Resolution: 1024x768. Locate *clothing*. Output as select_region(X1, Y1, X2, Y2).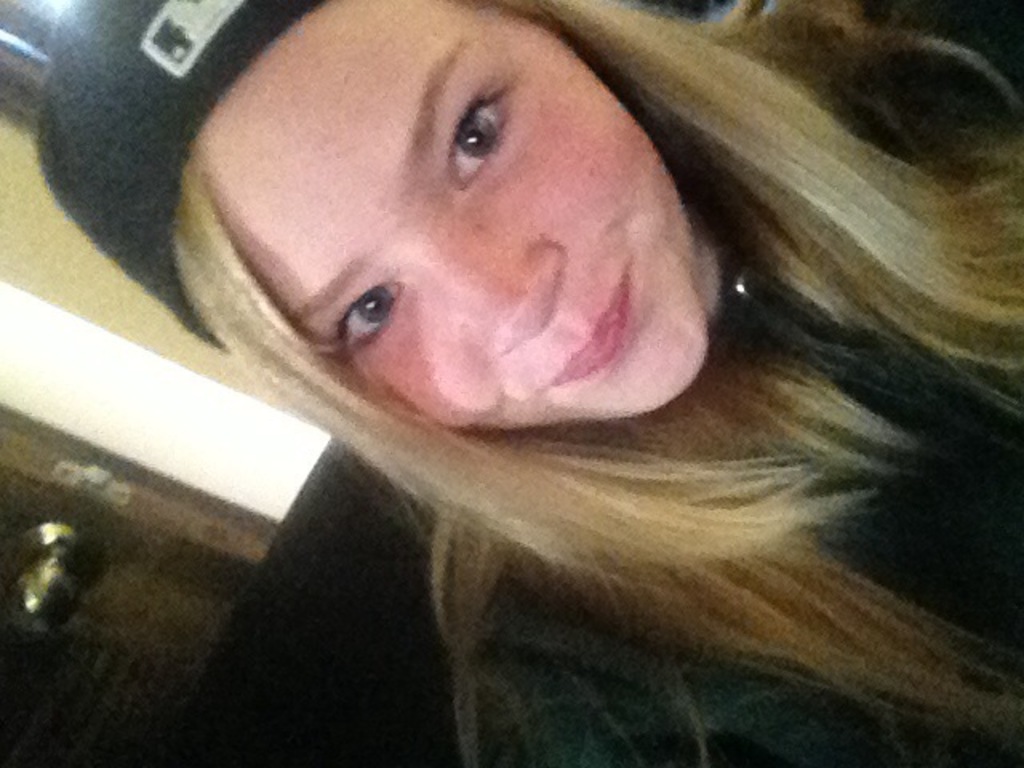
select_region(461, 0, 1022, 766).
